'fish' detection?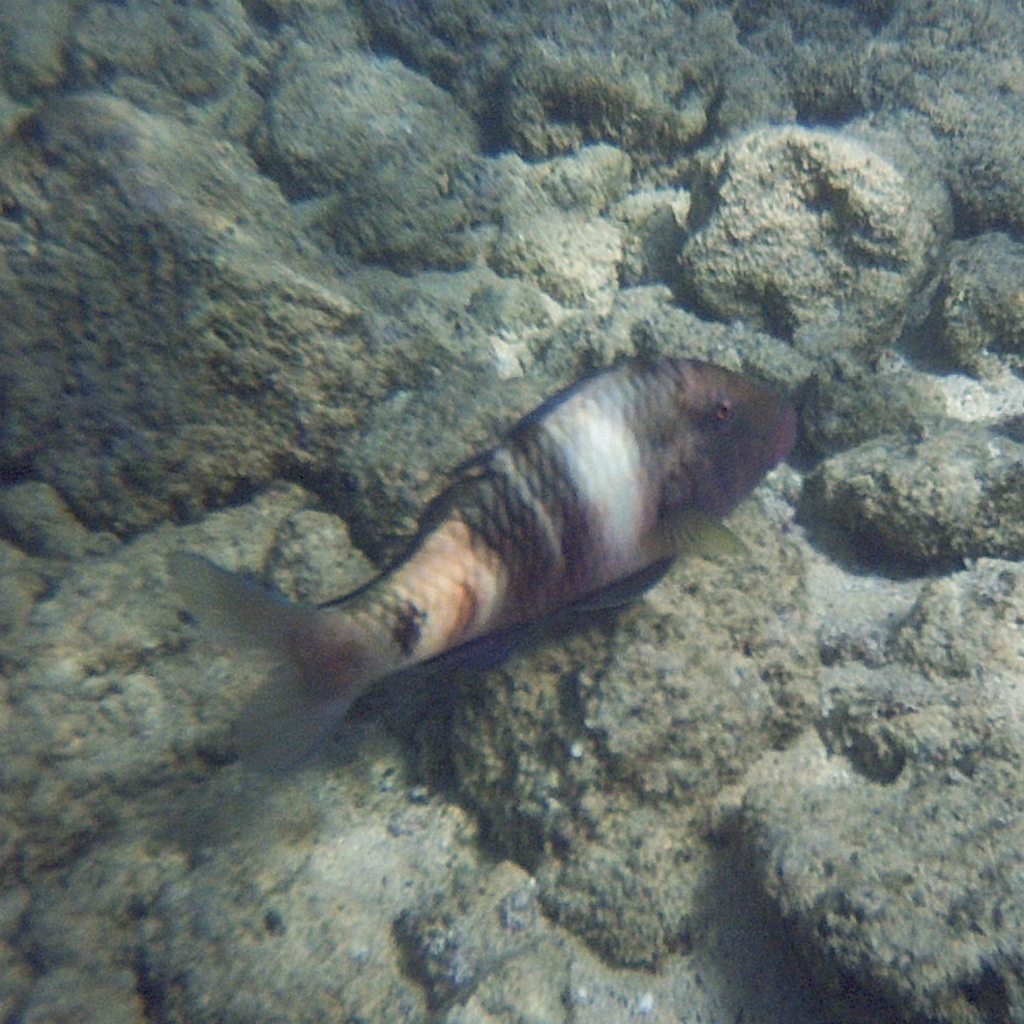
x1=171, y1=352, x2=795, y2=784
